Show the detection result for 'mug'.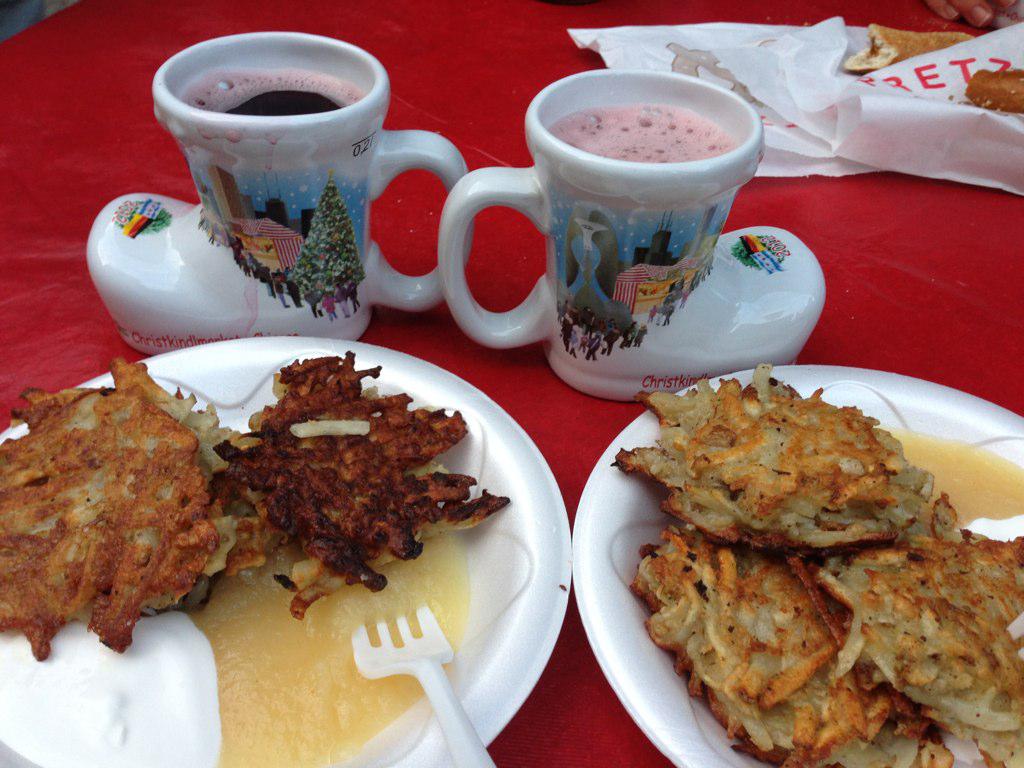
left=83, top=33, right=466, bottom=355.
